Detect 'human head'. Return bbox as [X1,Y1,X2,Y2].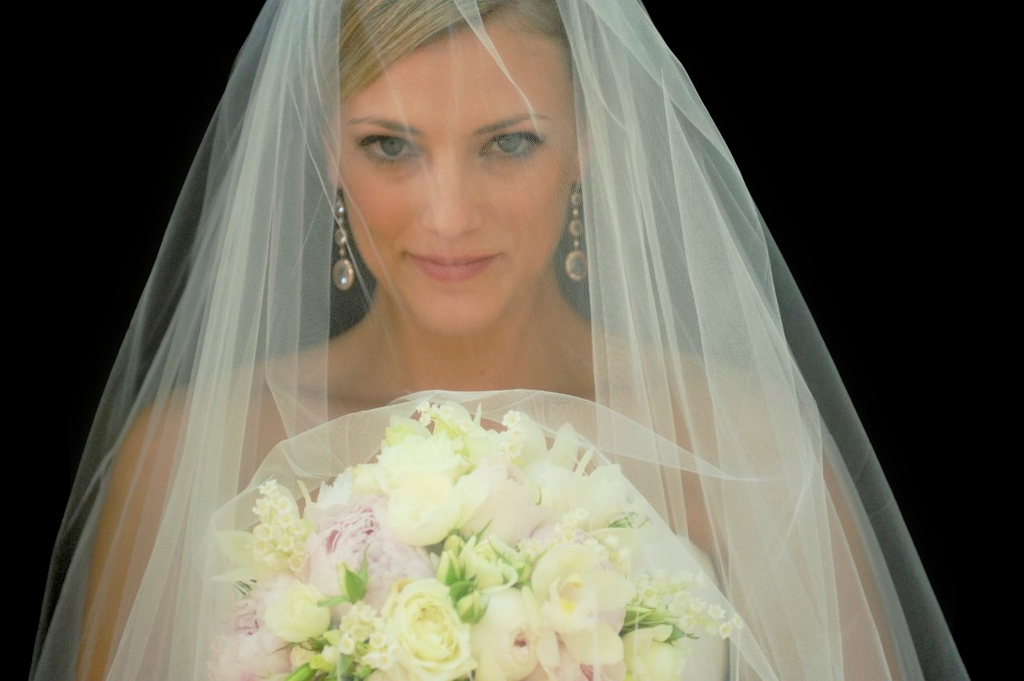
[316,0,598,330].
